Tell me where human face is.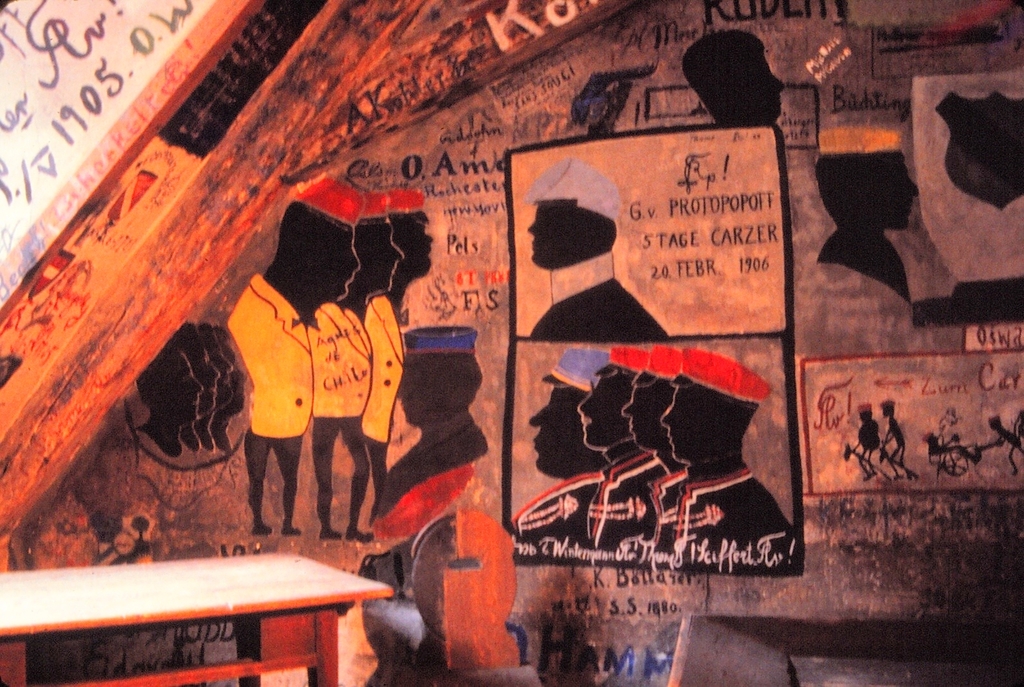
human face is at left=333, top=224, right=360, bottom=297.
